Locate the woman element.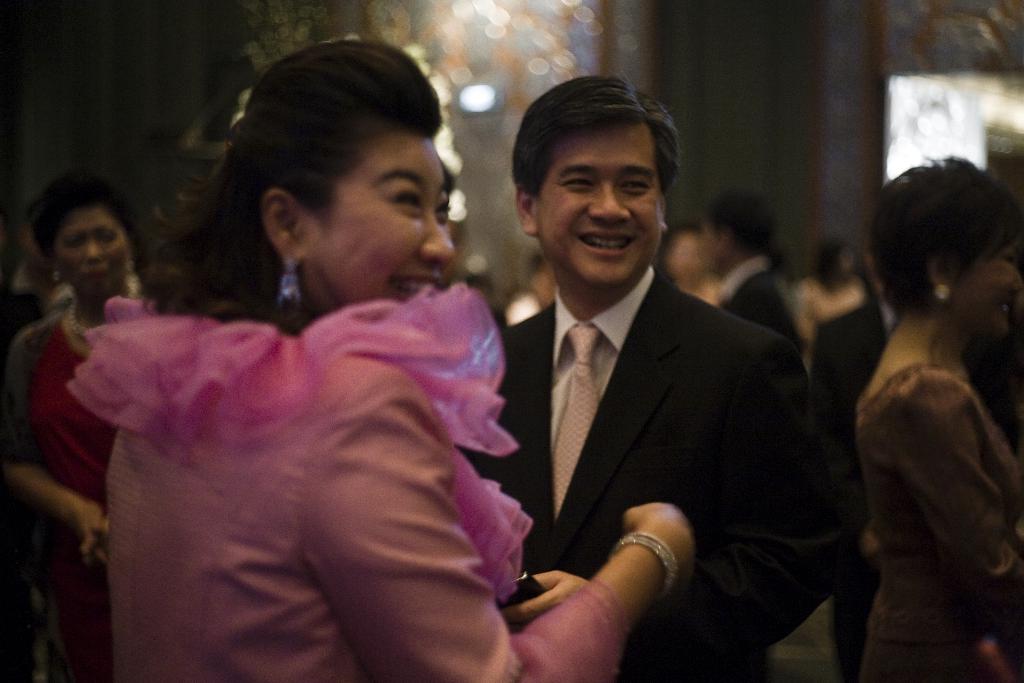
Element bbox: [x1=845, y1=145, x2=1023, y2=682].
